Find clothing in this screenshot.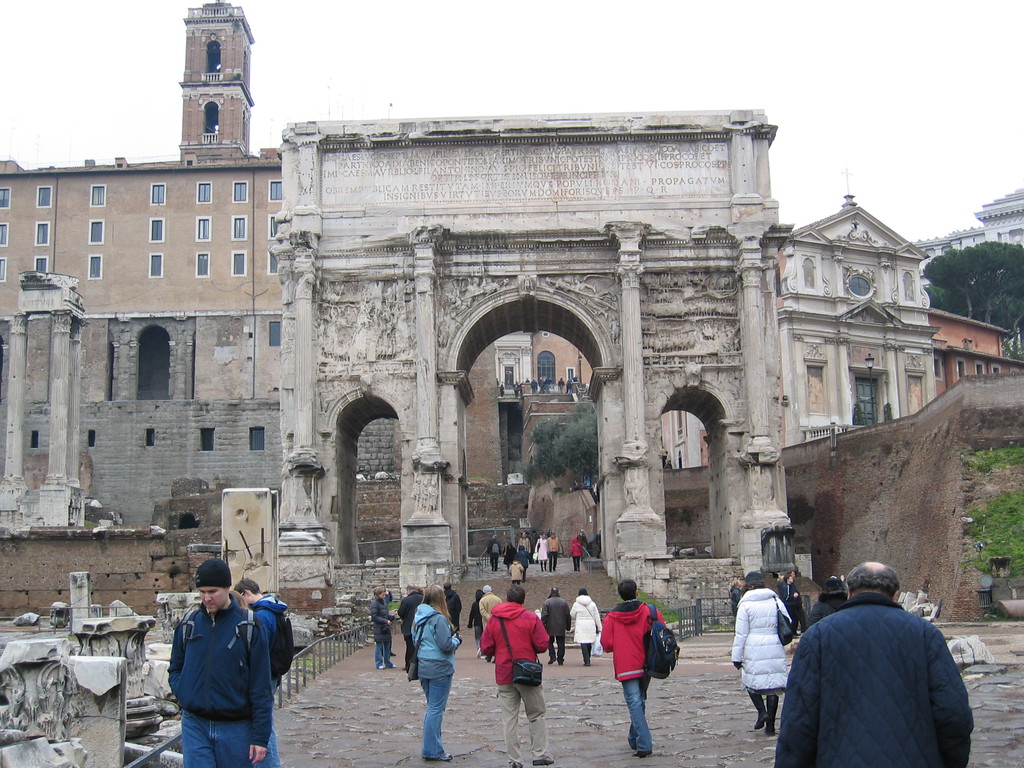
The bounding box for clothing is pyautogui.locateOnScreen(566, 597, 609, 667).
